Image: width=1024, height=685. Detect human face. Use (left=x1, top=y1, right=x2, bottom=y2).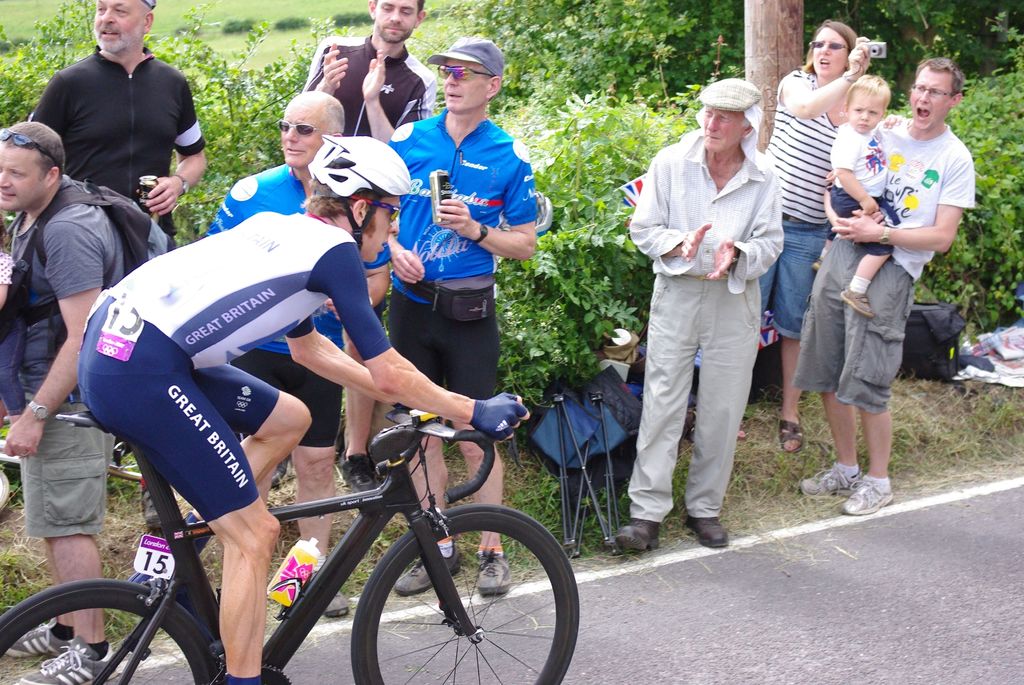
(left=915, top=71, right=956, bottom=127).
